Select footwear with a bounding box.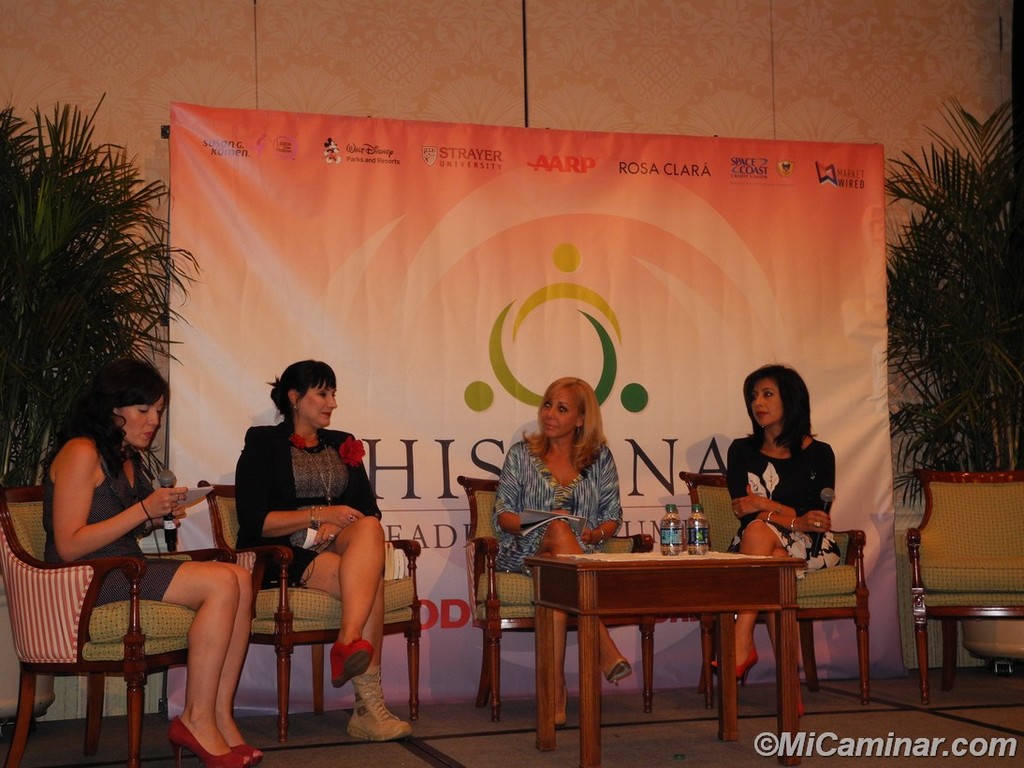
detection(550, 679, 568, 733).
